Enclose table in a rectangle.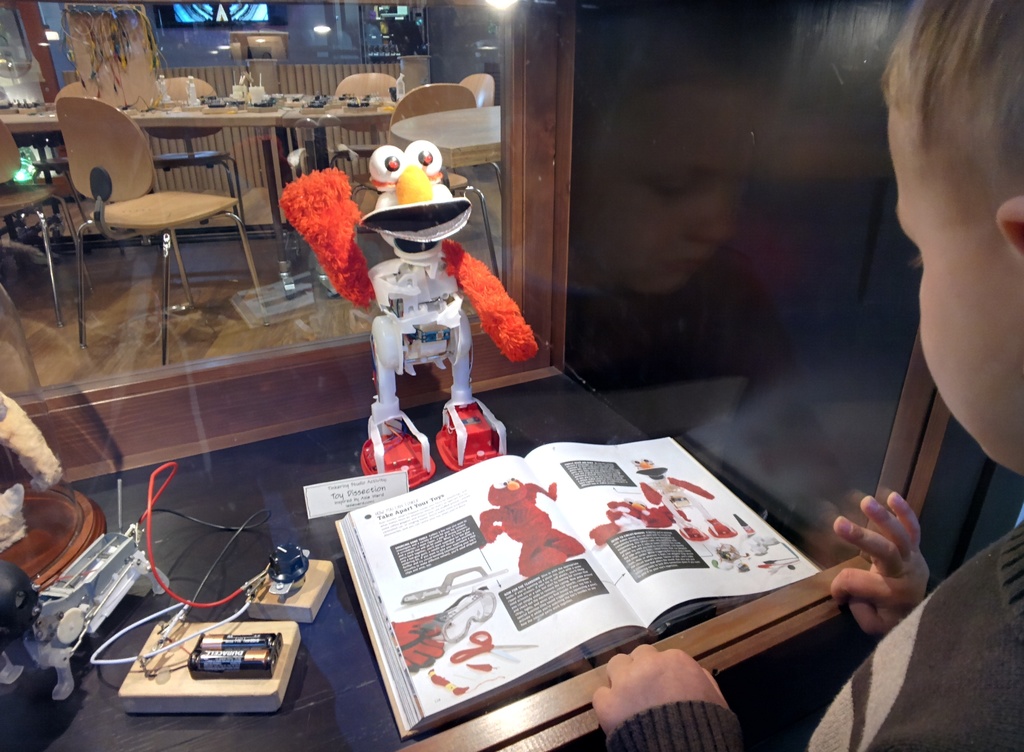
387:109:505:284.
